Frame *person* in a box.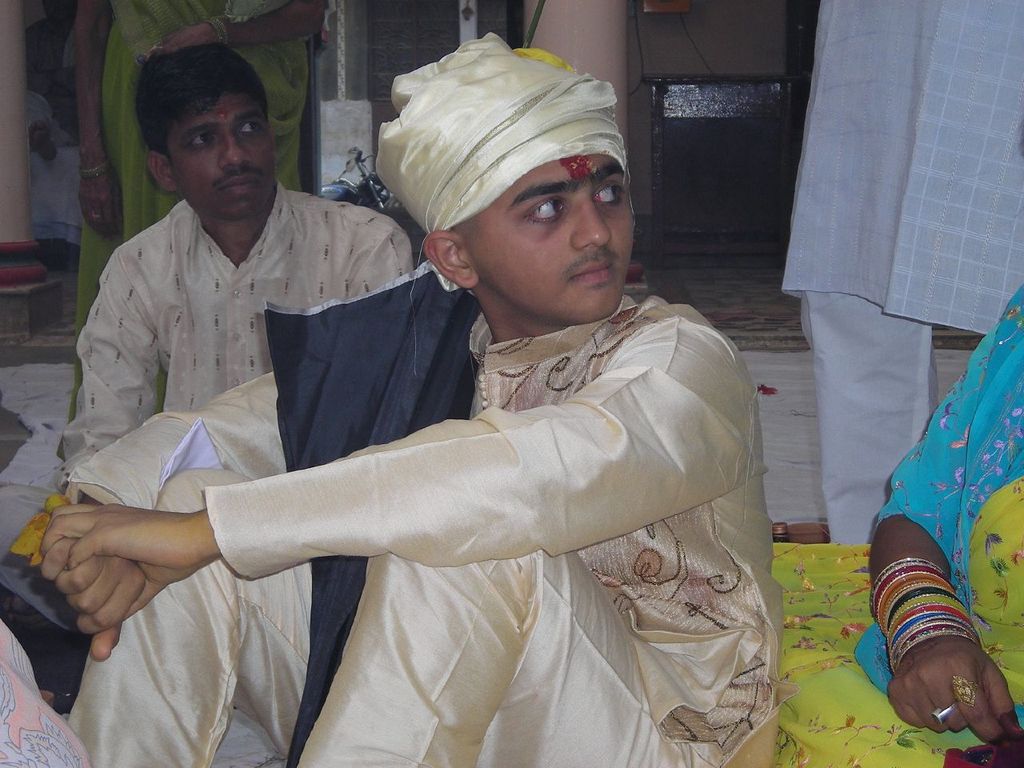
(left=45, top=36, right=417, bottom=490).
